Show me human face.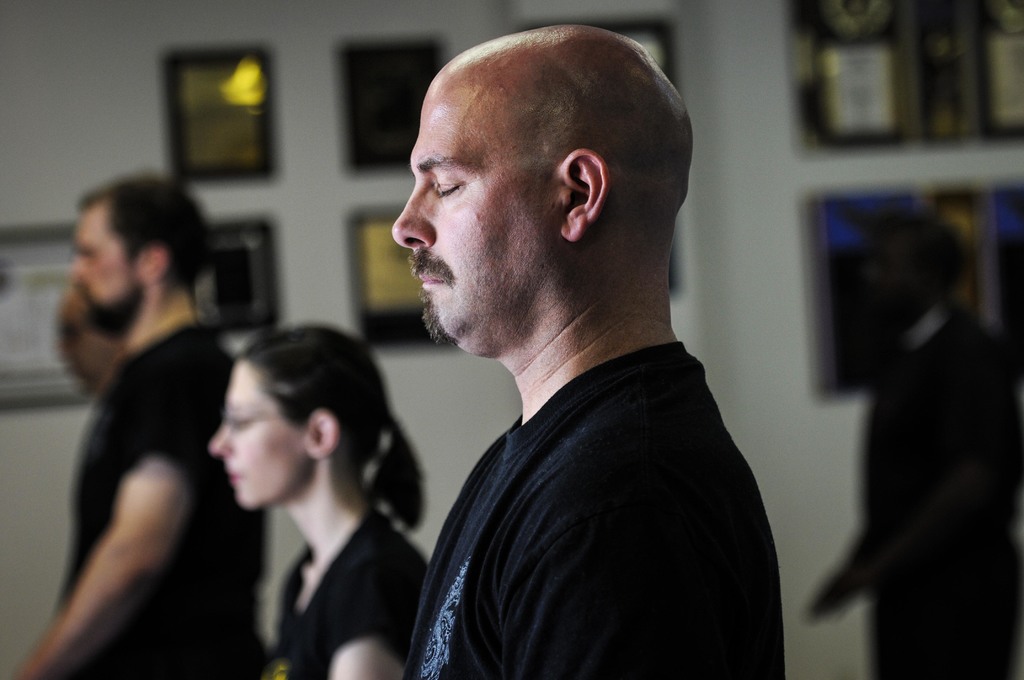
human face is here: l=862, t=227, r=924, b=305.
